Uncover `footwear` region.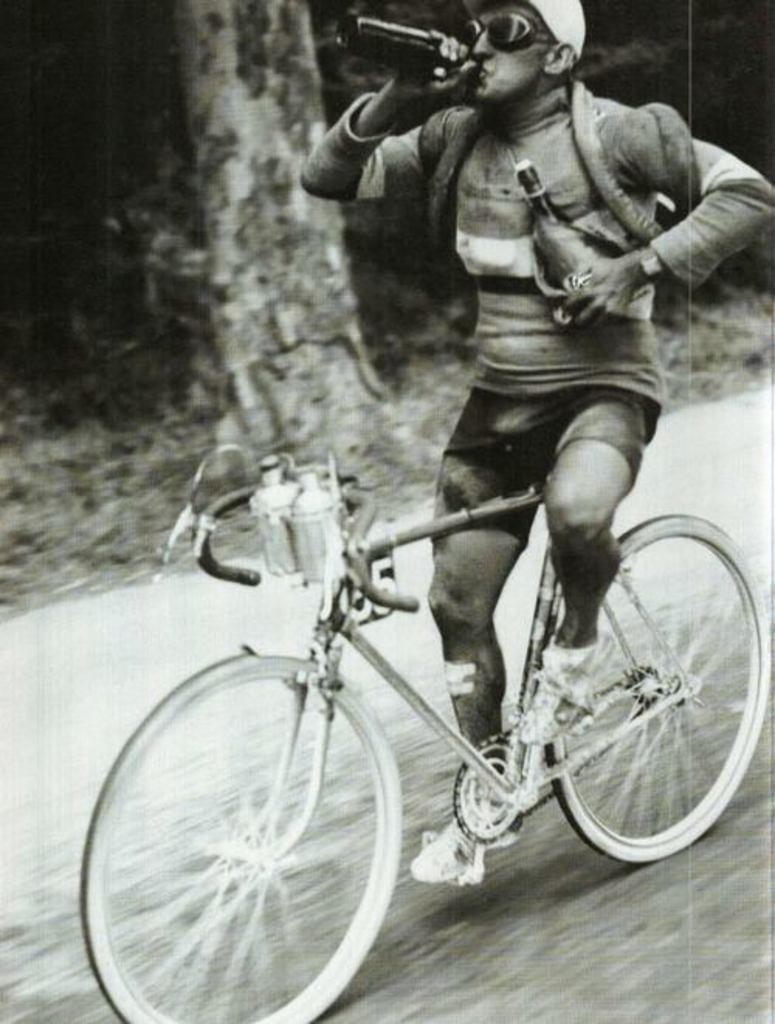
Uncovered: detection(428, 801, 515, 902).
